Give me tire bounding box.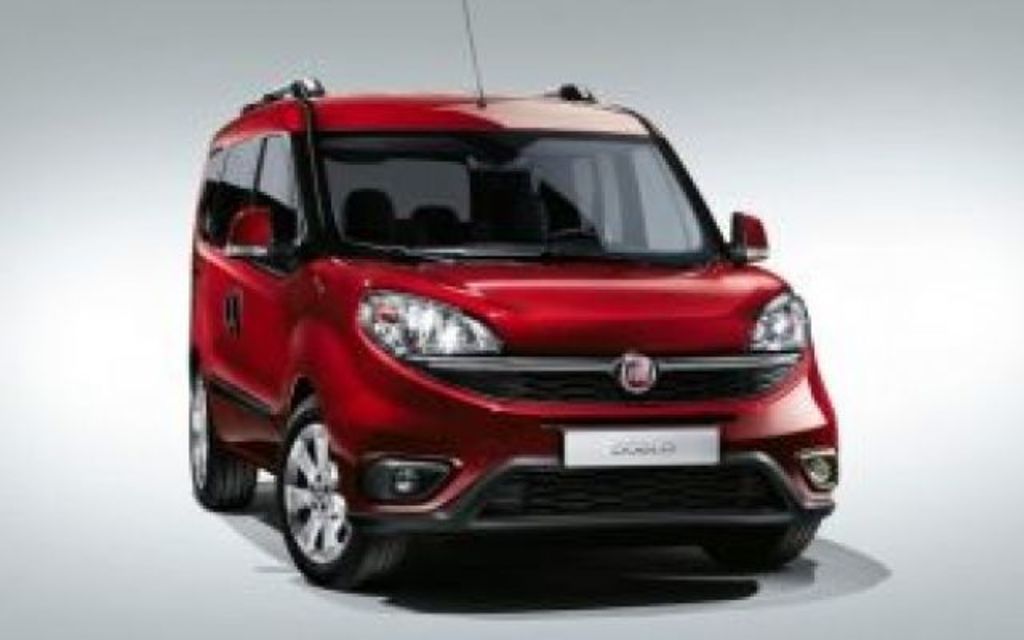
box=[757, 517, 824, 566].
